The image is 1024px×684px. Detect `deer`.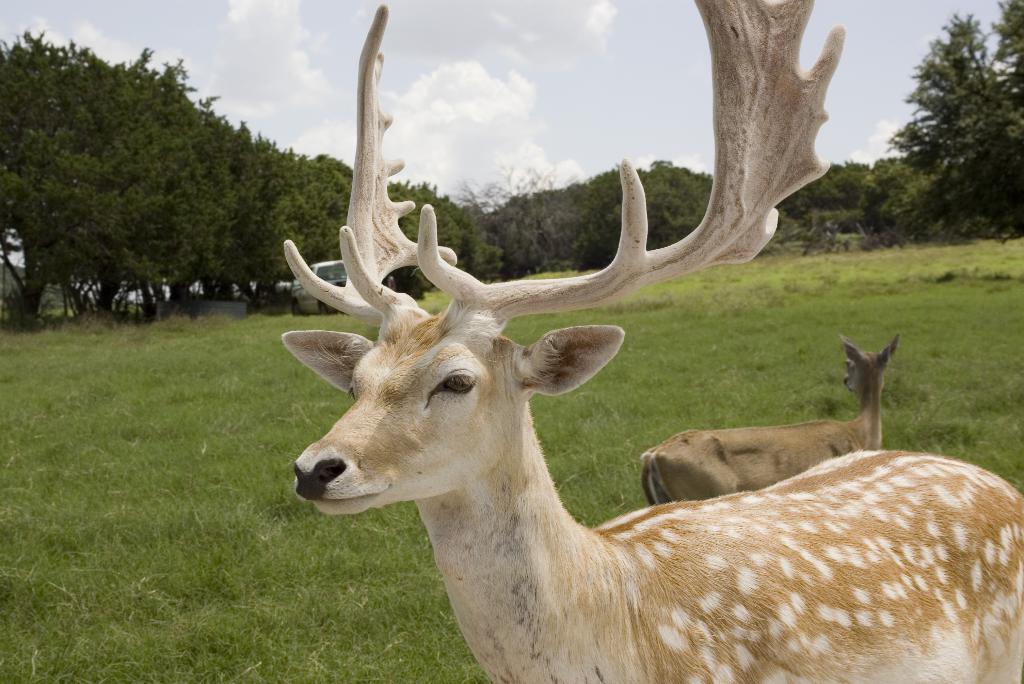
Detection: bbox(280, 0, 1023, 683).
